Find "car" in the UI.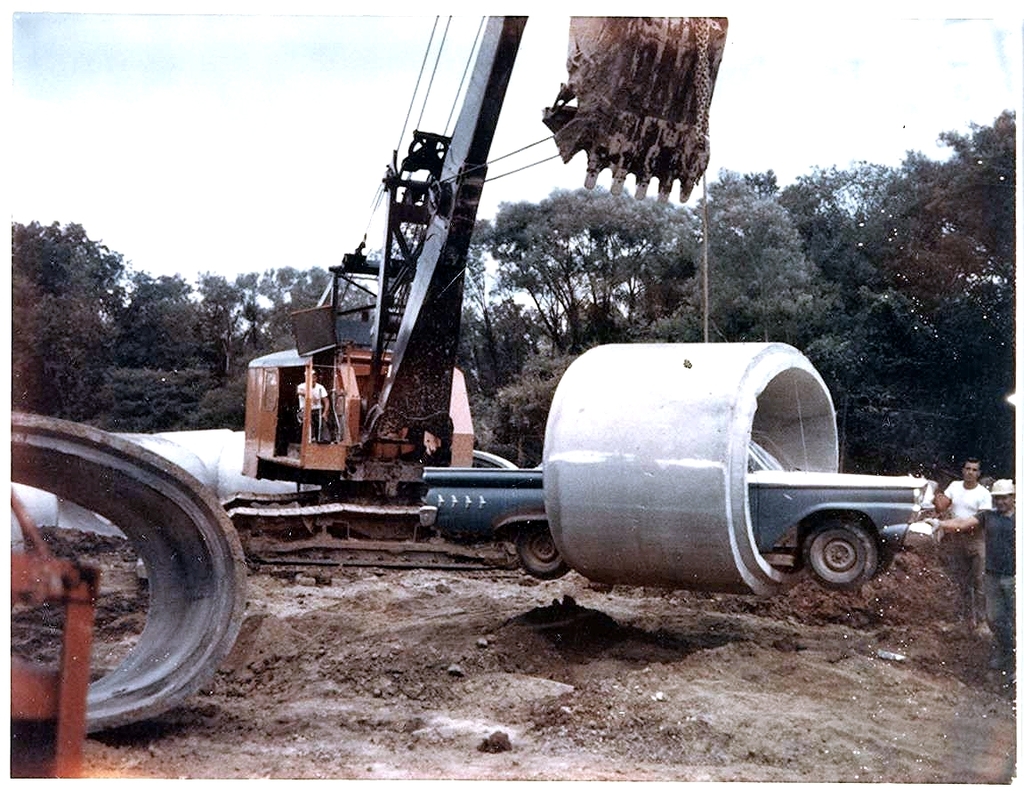
UI element at {"x1": 415, "y1": 429, "x2": 936, "y2": 593}.
